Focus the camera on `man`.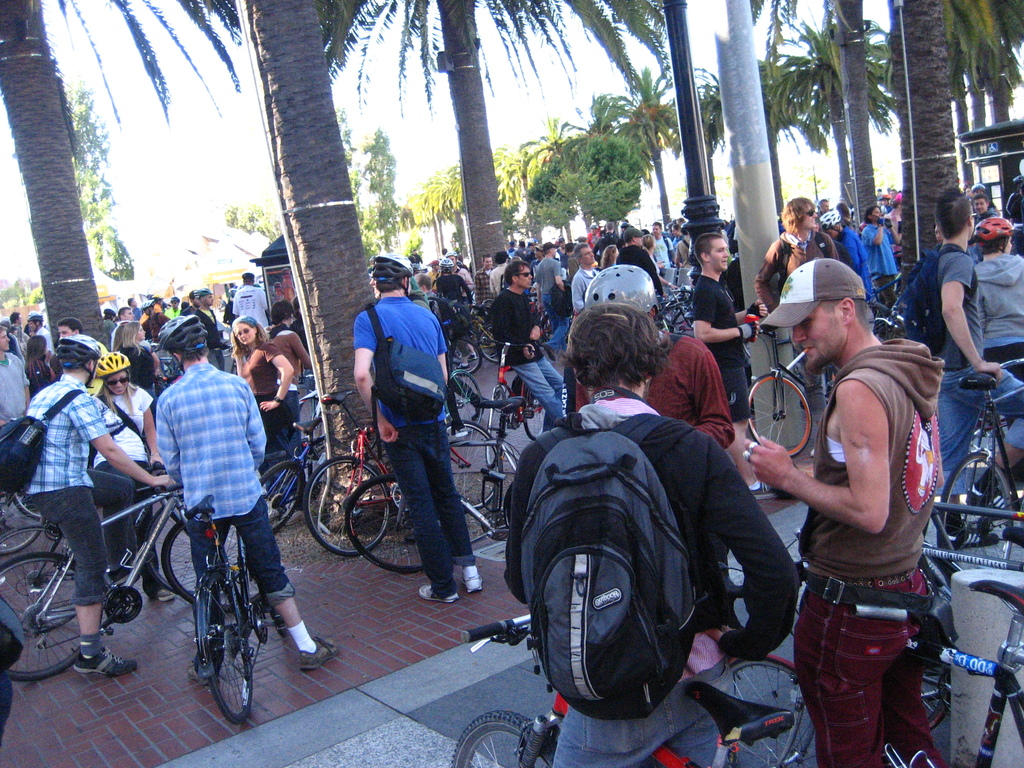
Focus region: (x1=490, y1=250, x2=509, y2=292).
